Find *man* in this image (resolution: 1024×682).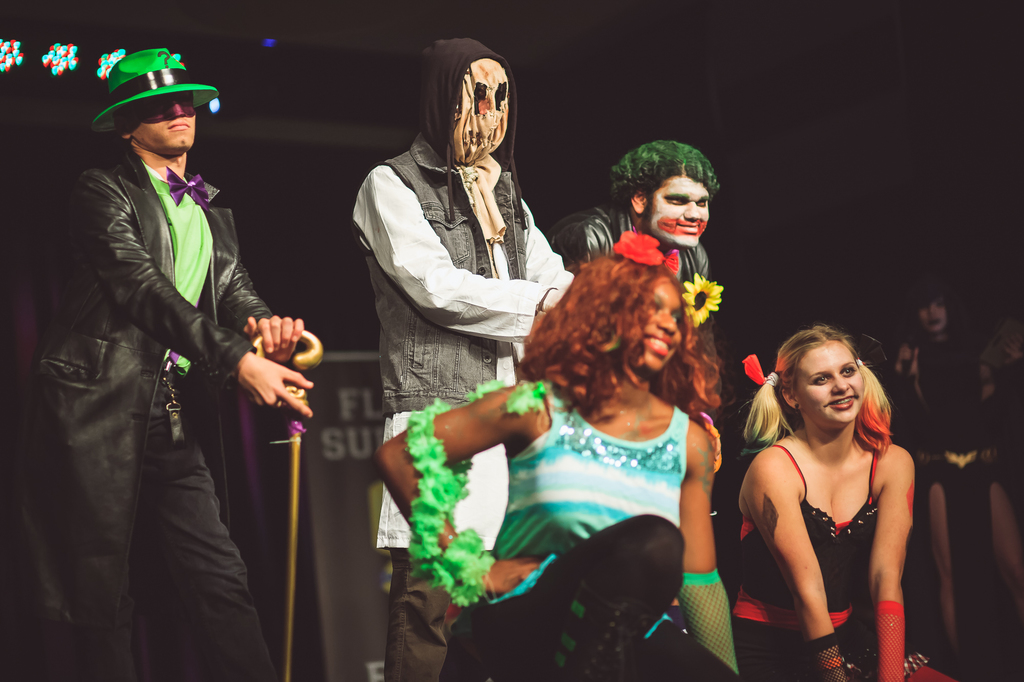
select_region(545, 141, 719, 283).
